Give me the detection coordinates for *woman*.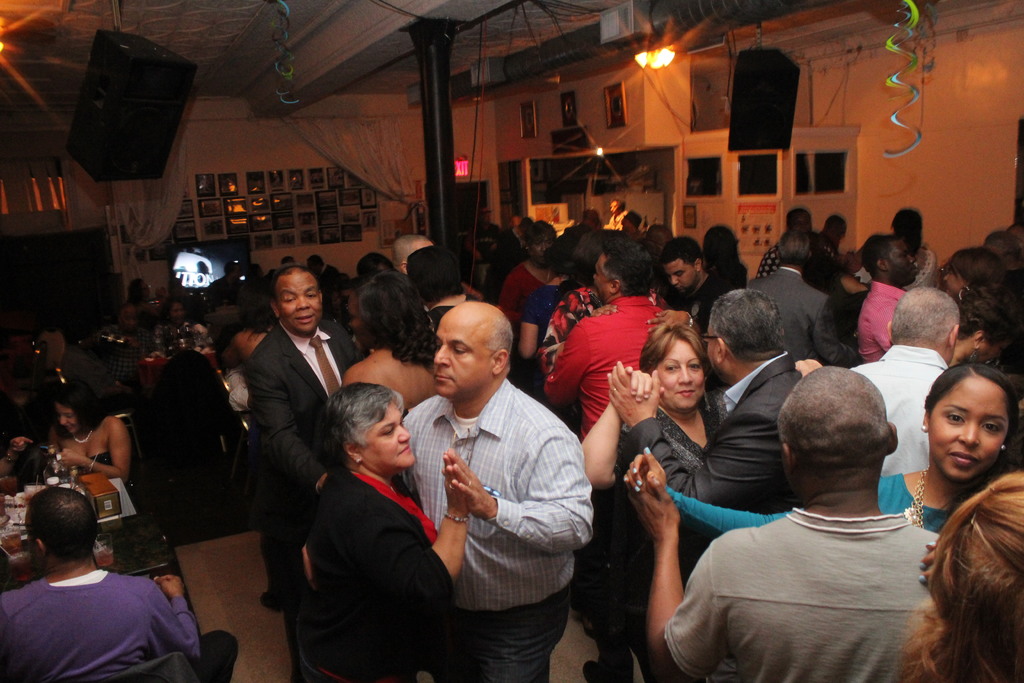
box(892, 468, 1023, 682).
